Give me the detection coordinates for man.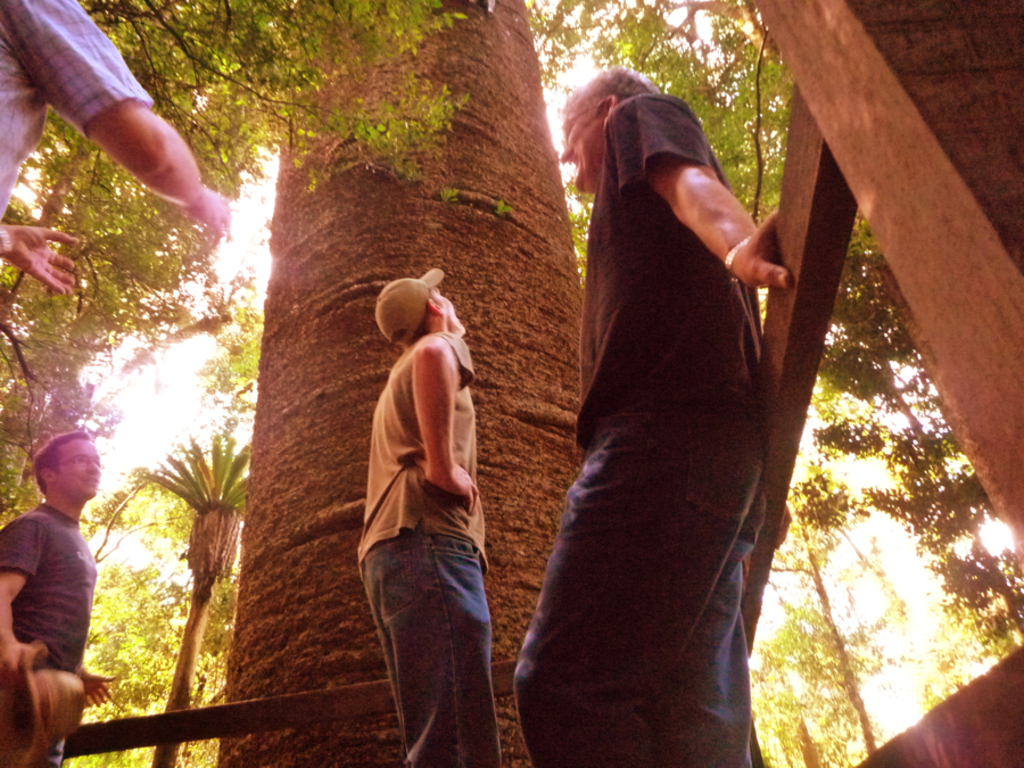
bbox=[0, 427, 126, 737].
